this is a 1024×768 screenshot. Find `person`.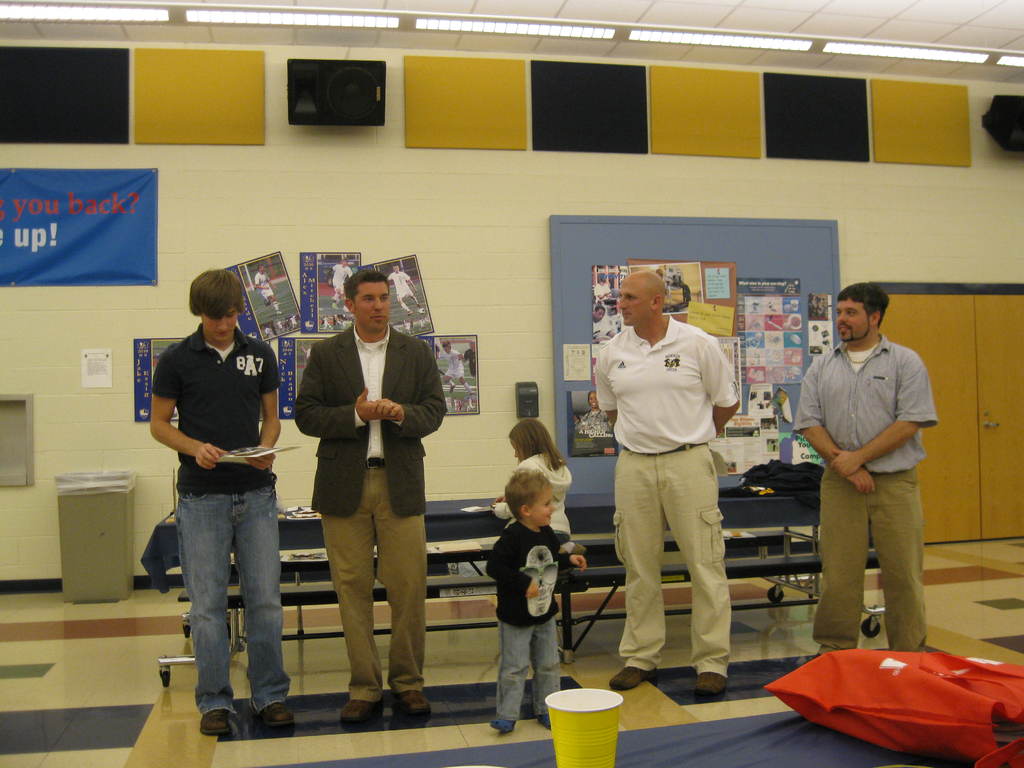
Bounding box: Rect(288, 269, 448, 728).
